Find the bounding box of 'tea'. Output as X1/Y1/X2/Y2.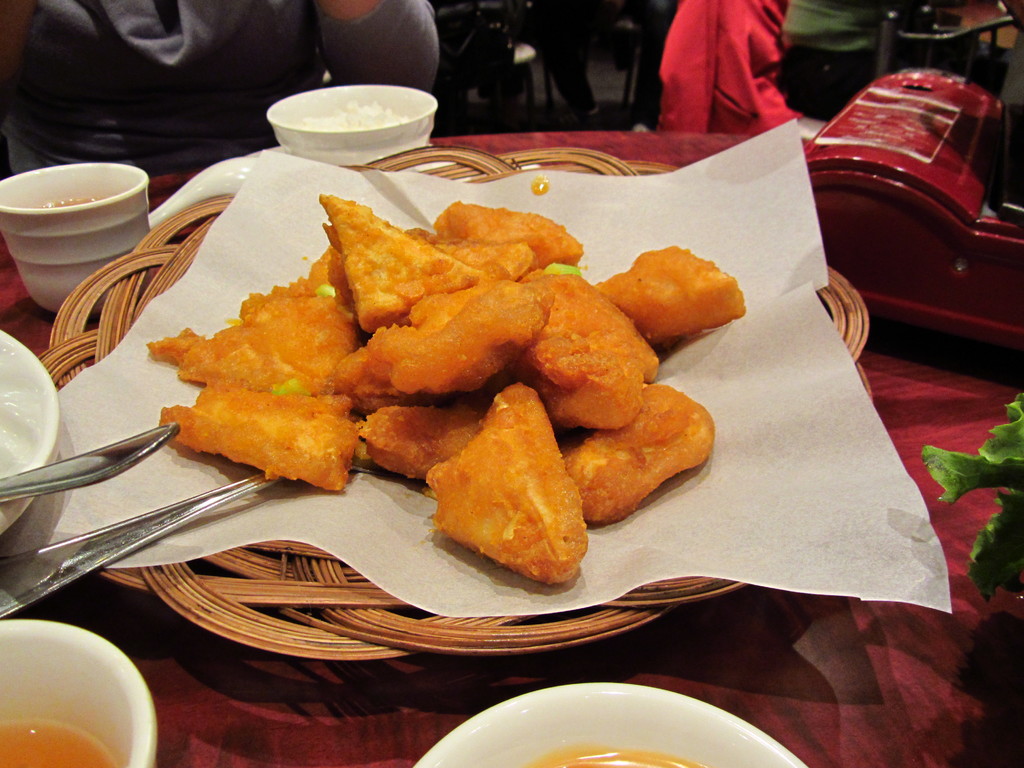
0/717/117/767.
